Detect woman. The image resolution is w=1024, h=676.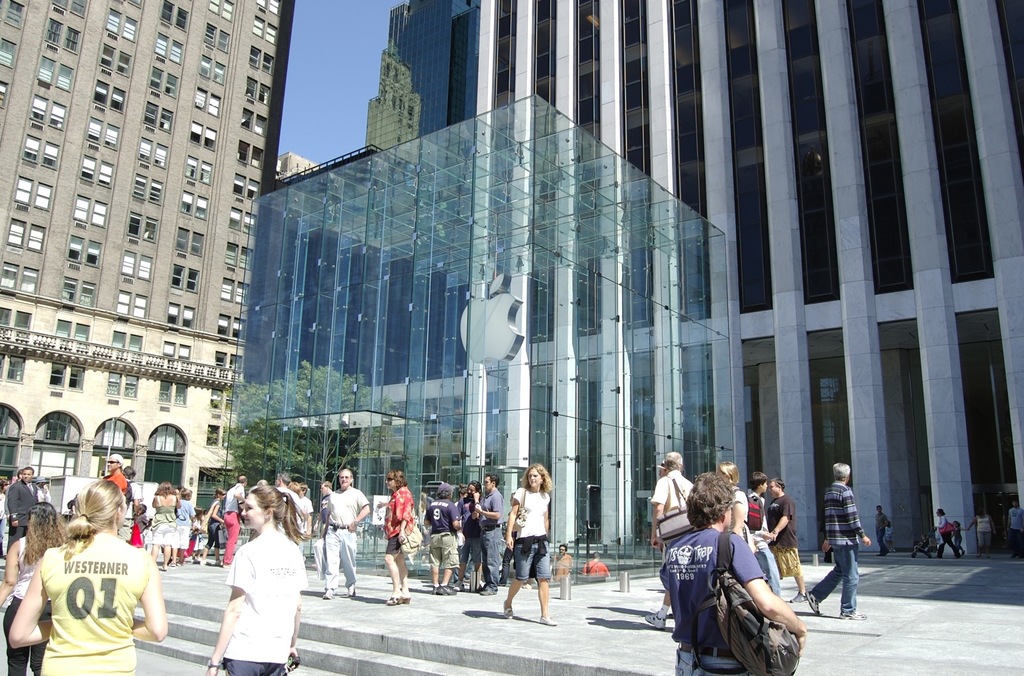
bbox=[458, 482, 480, 590].
